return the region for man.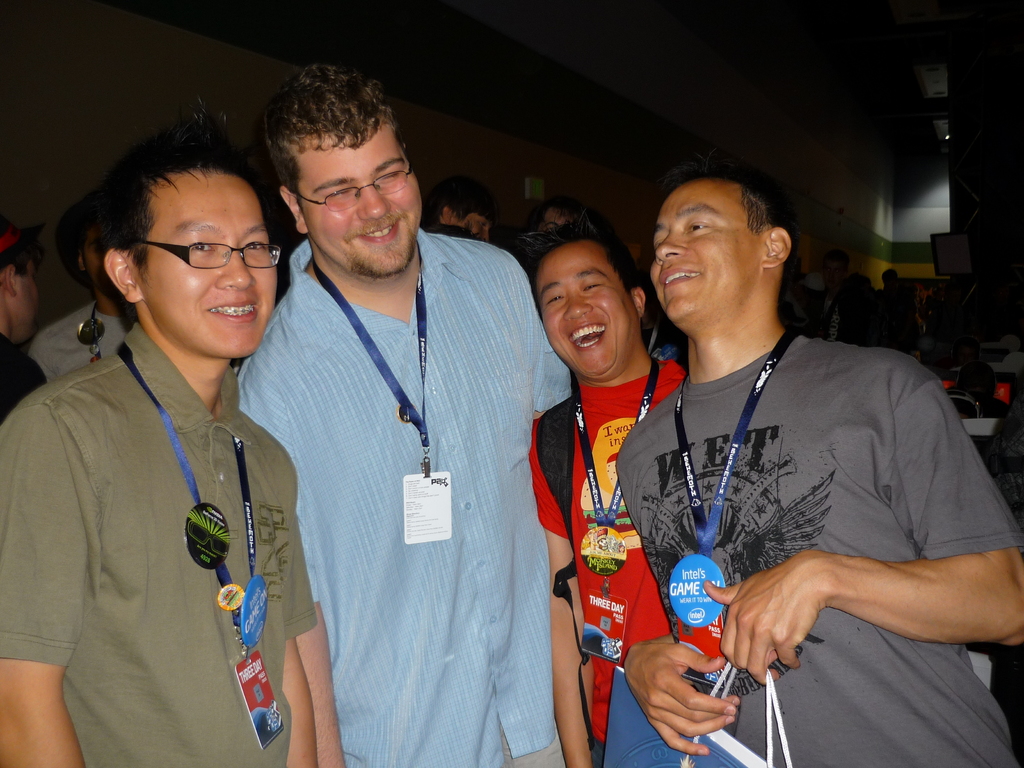
BBox(26, 198, 132, 385).
